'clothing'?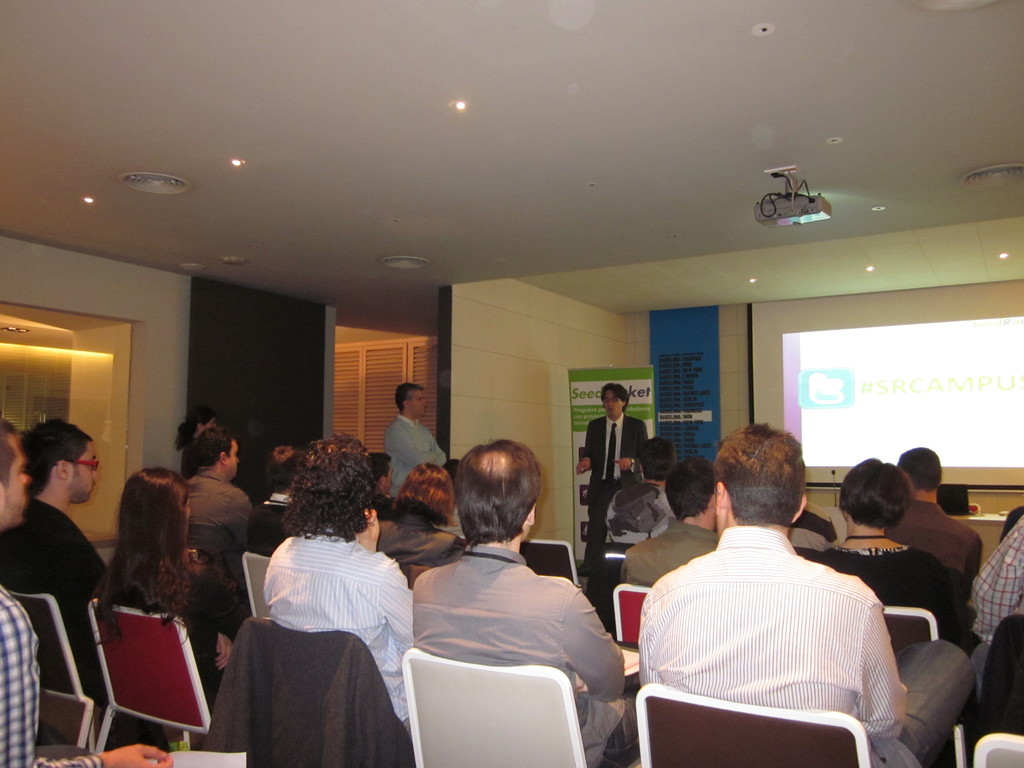
{"left": 603, "top": 480, "right": 677, "bottom": 550}
